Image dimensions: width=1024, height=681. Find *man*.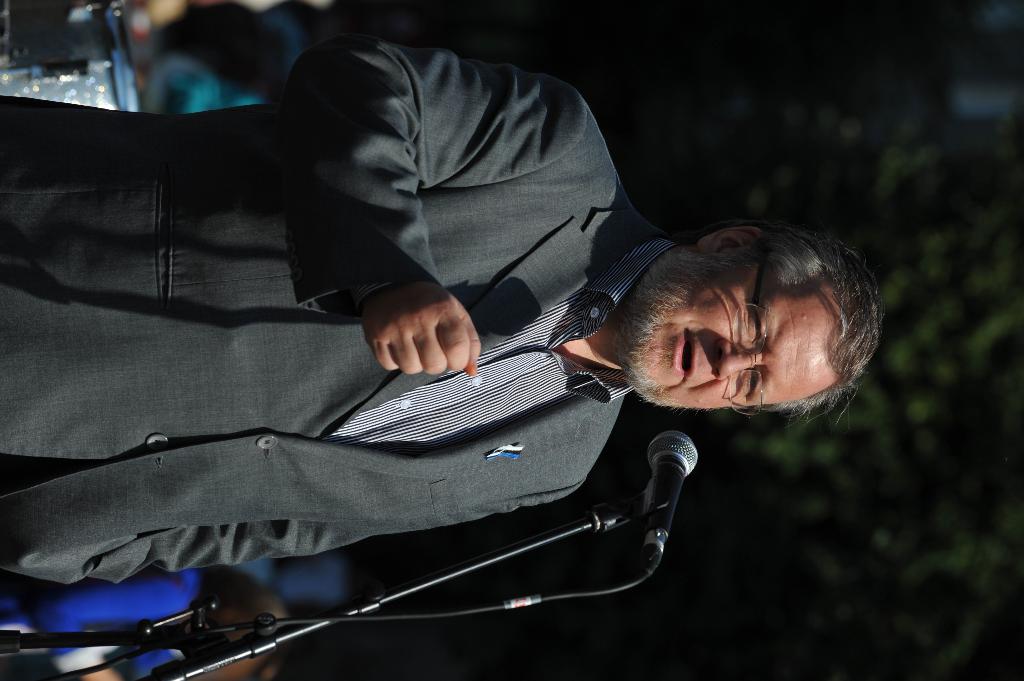
0,22,920,654.
